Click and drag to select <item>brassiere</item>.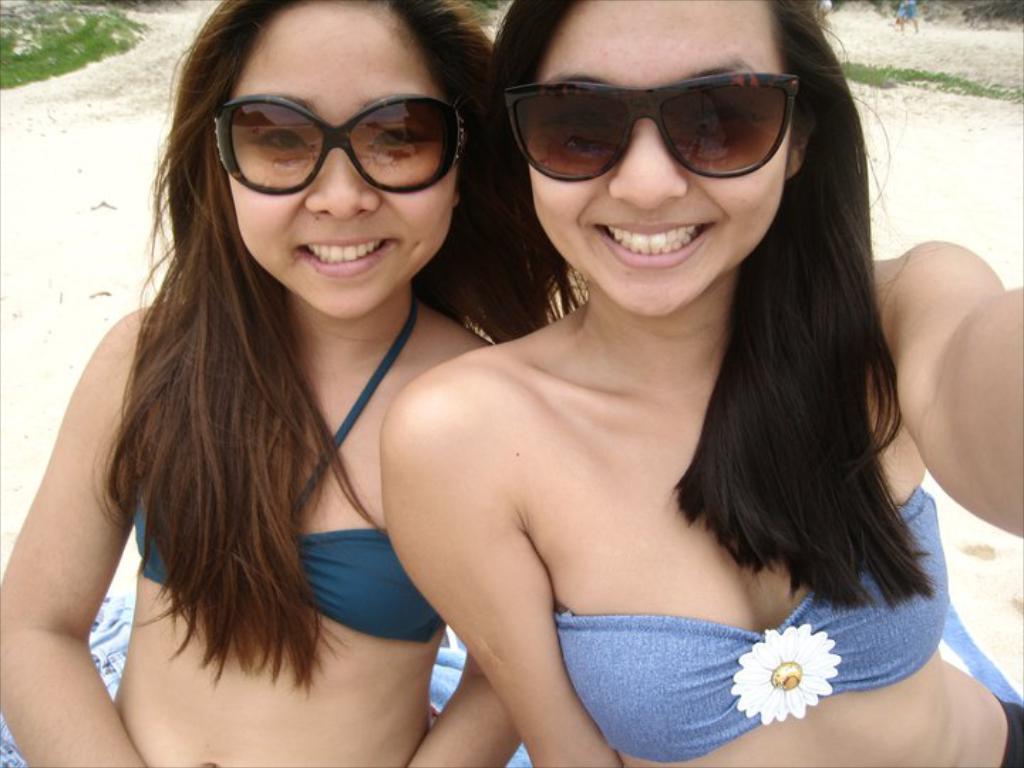
Selection: crop(556, 485, 1023, 762).
